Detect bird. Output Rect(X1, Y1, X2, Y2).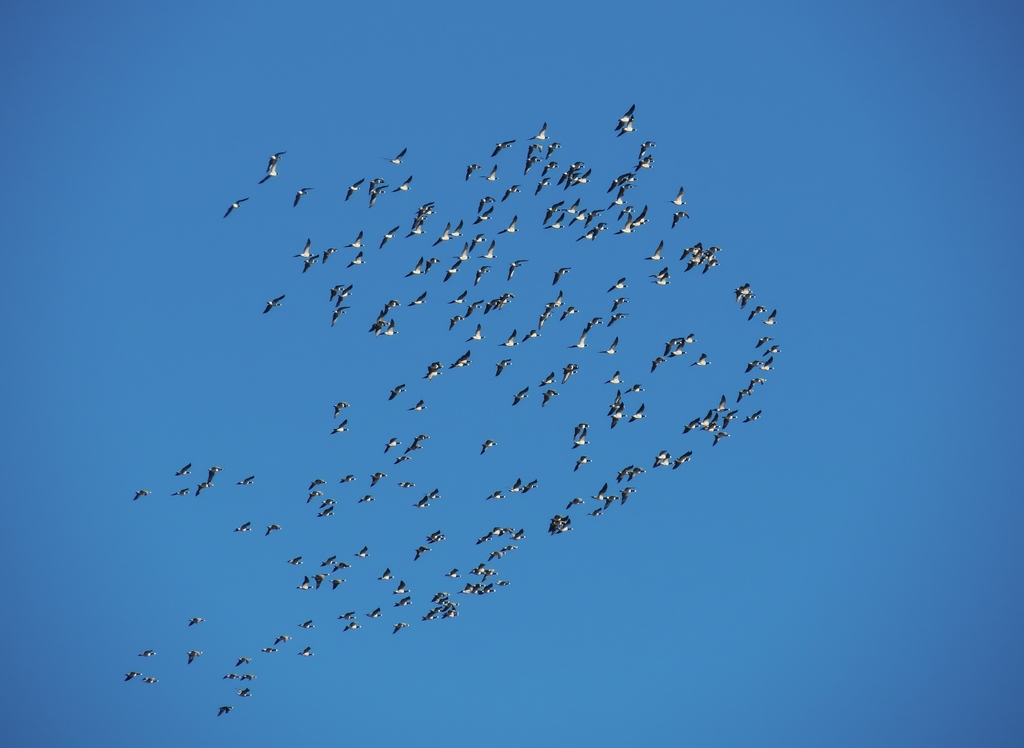
Rect(333, 560, 351, 572).
